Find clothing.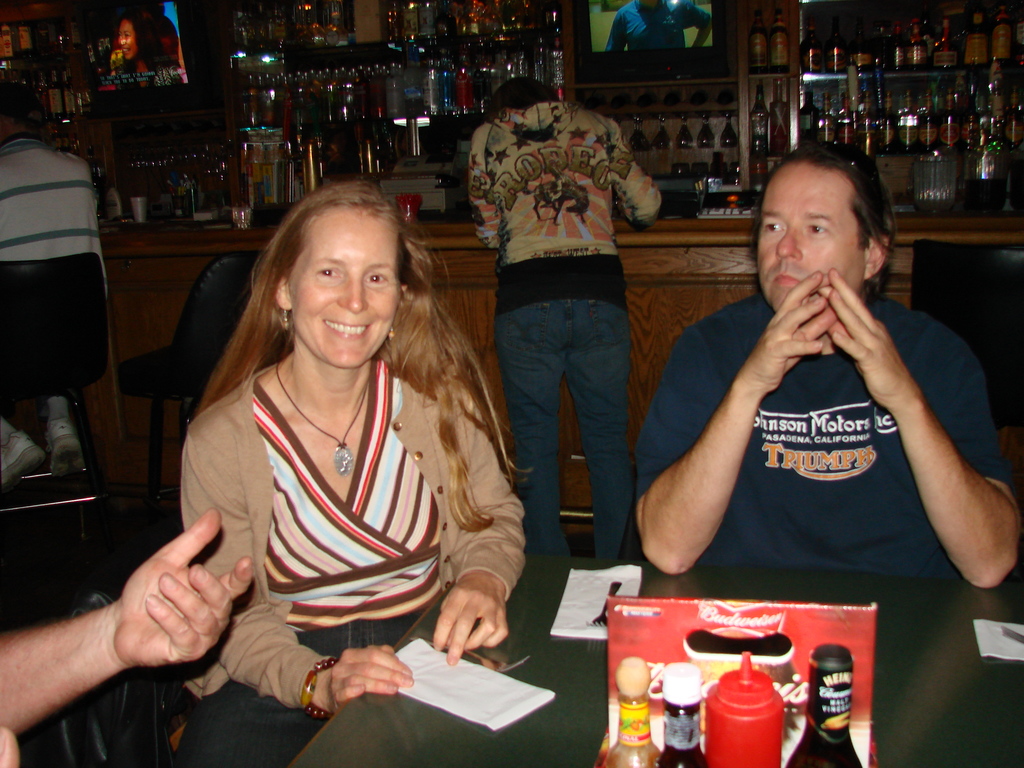
detection(173, 356, 524, 767).
